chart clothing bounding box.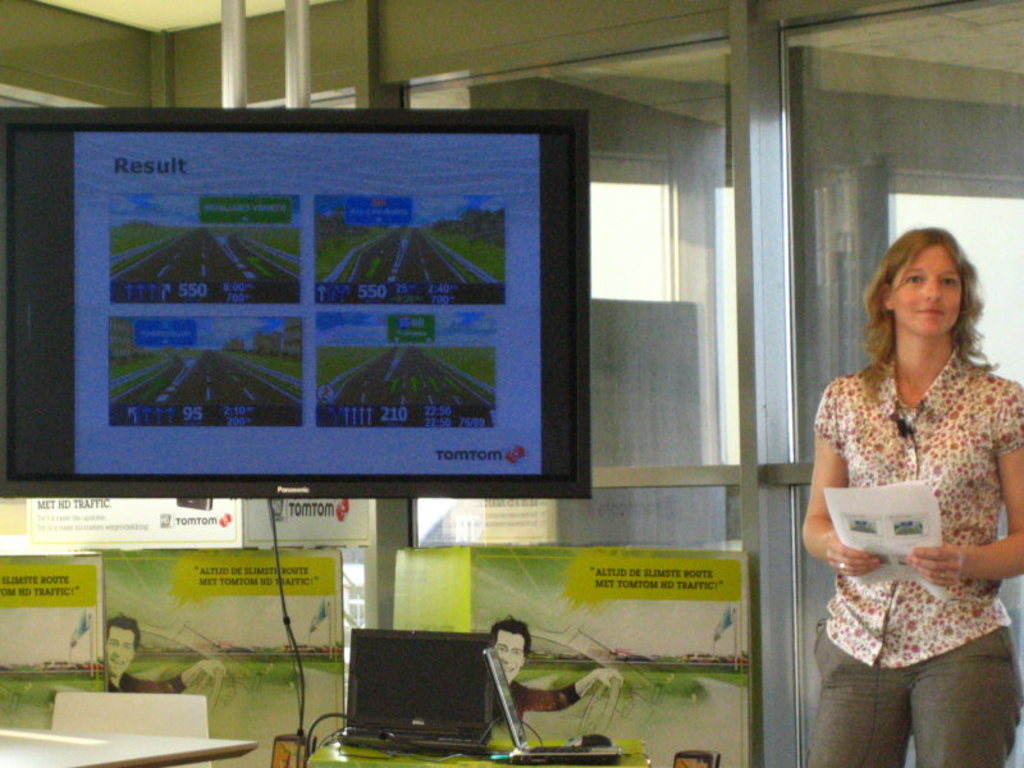
Charted: [left=104, top=668, right=186, bottom=705].
